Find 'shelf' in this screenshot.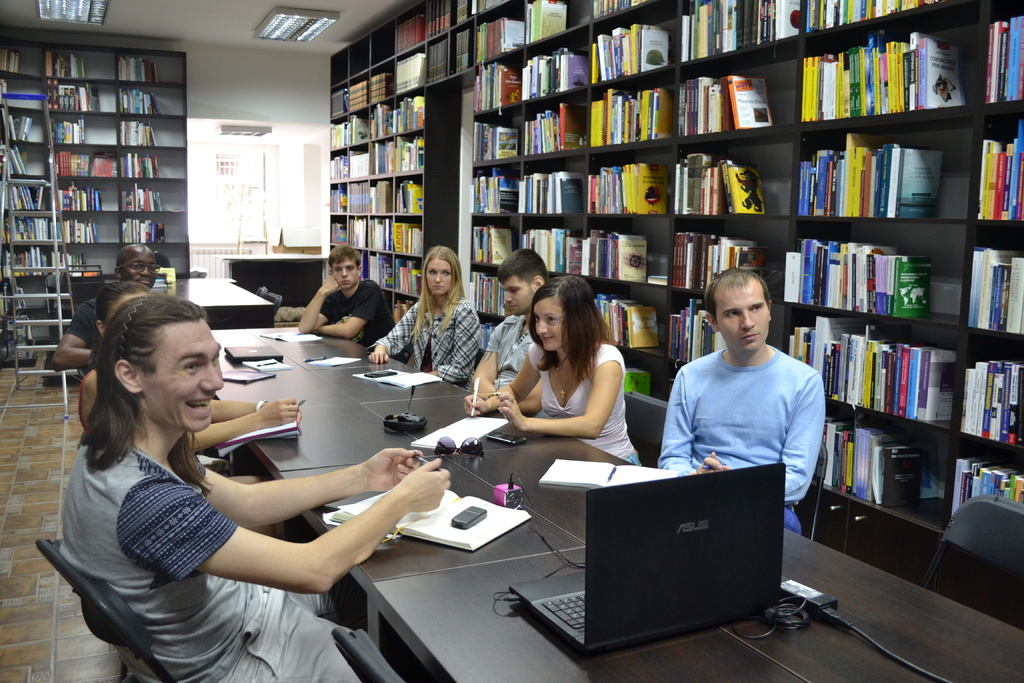
The bounding box for 'shelf' is rect(519, 154, 584, 216).
